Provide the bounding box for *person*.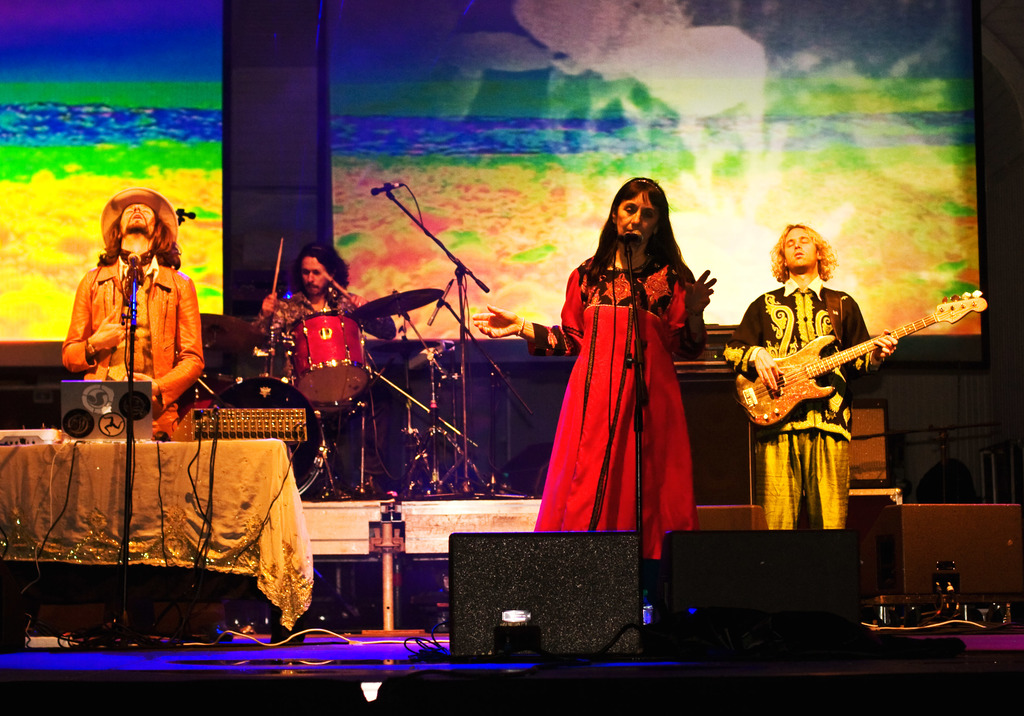
249:242:395:495.
